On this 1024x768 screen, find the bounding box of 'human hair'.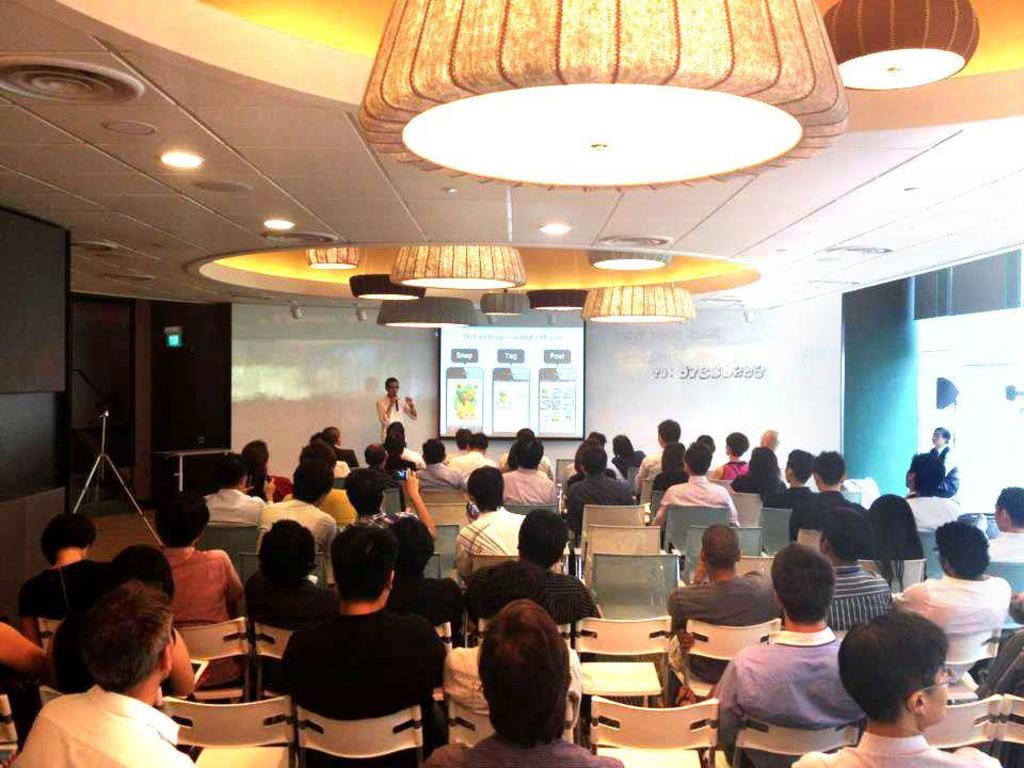
Bounding box: [298,438,334,468].
